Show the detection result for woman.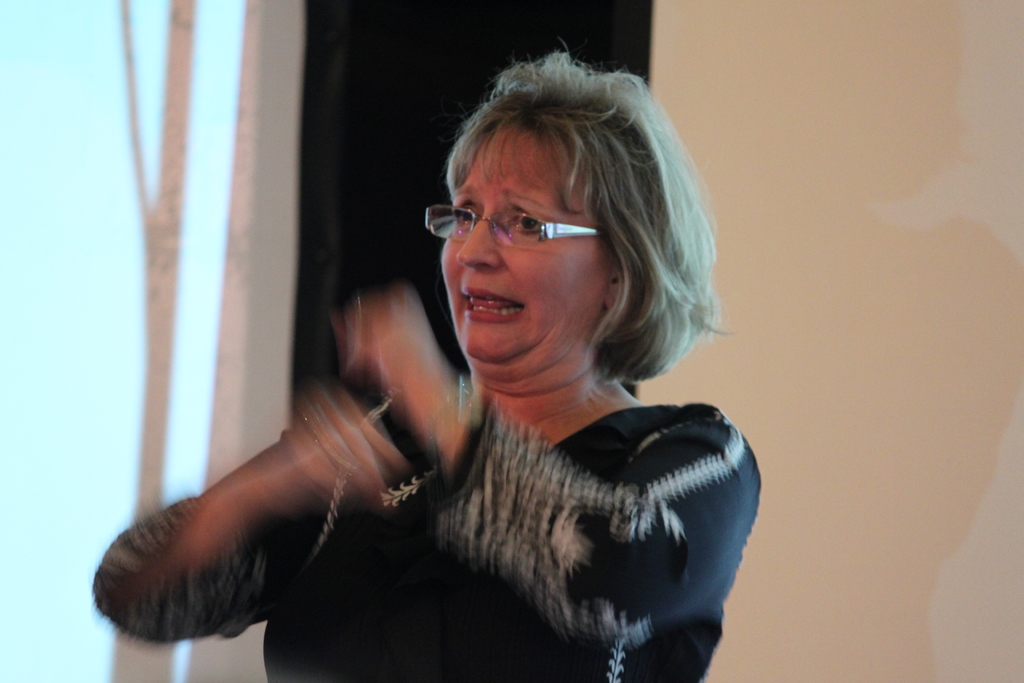
pyautogui.locateOnScreen(241, 68, 748, 682).
